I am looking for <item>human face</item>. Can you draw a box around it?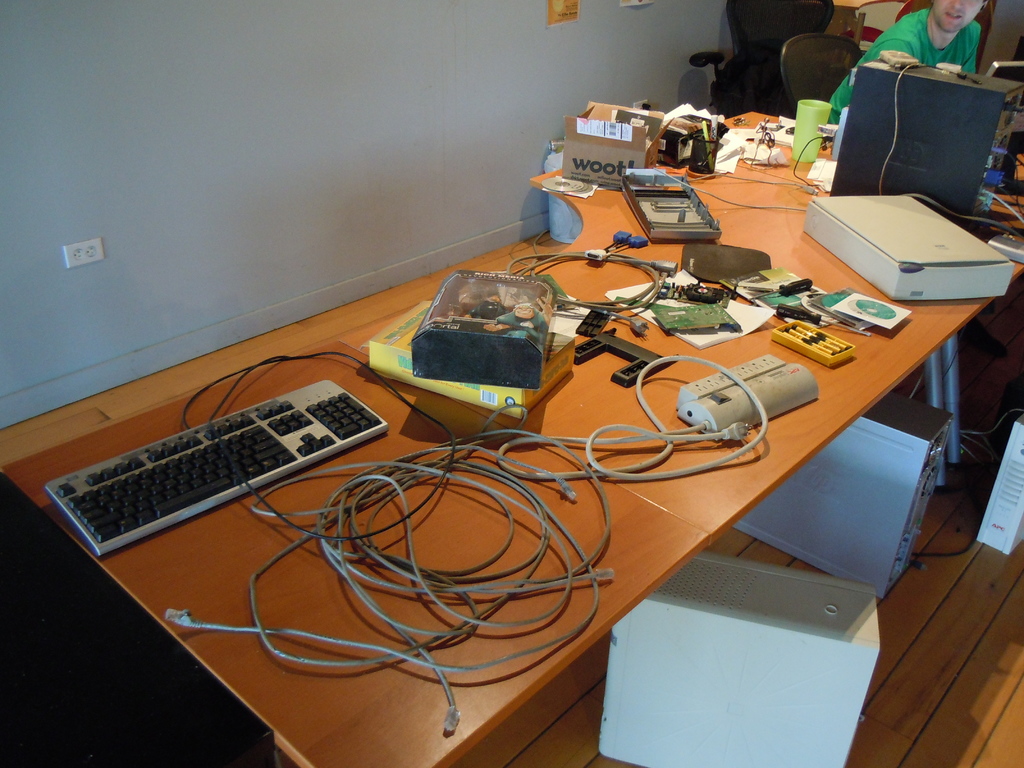
Sure, the bounding box is BBox(931, 0, 991, 39).
